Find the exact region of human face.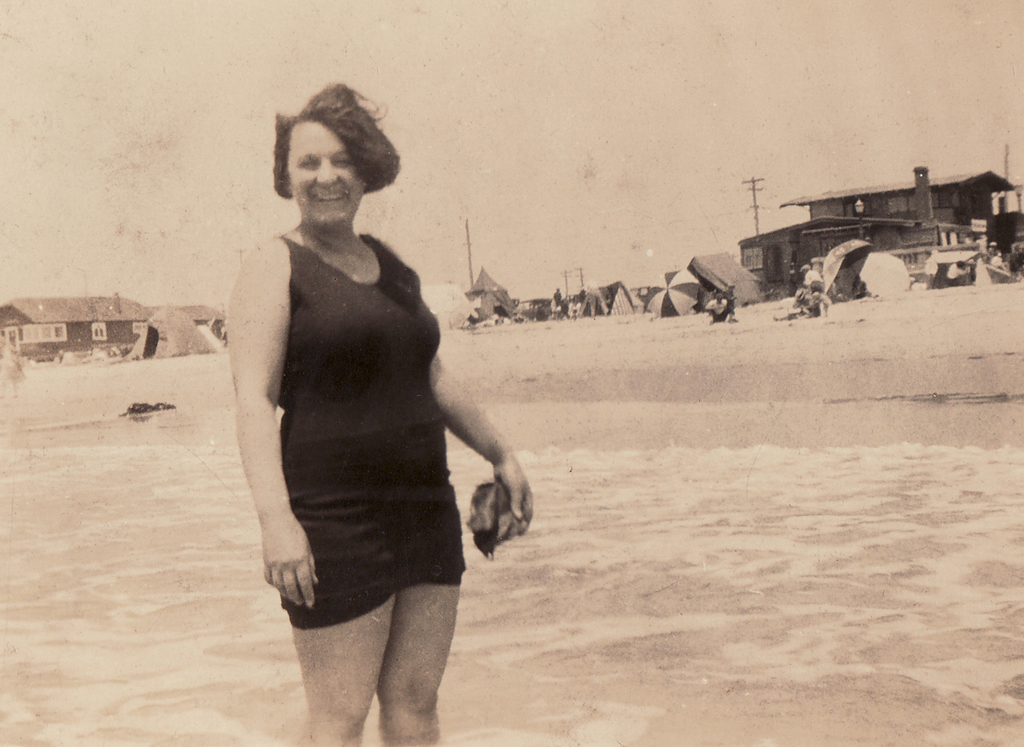
Exact region: 292 119 362 230.
